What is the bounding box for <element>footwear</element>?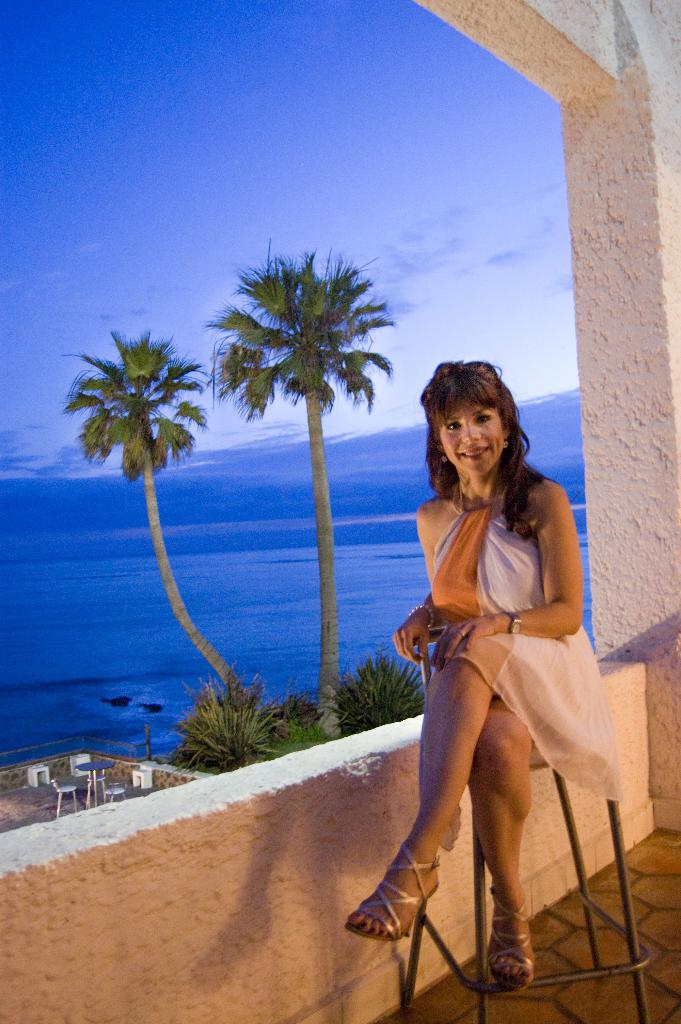
(491, 904, 551, 1005).
